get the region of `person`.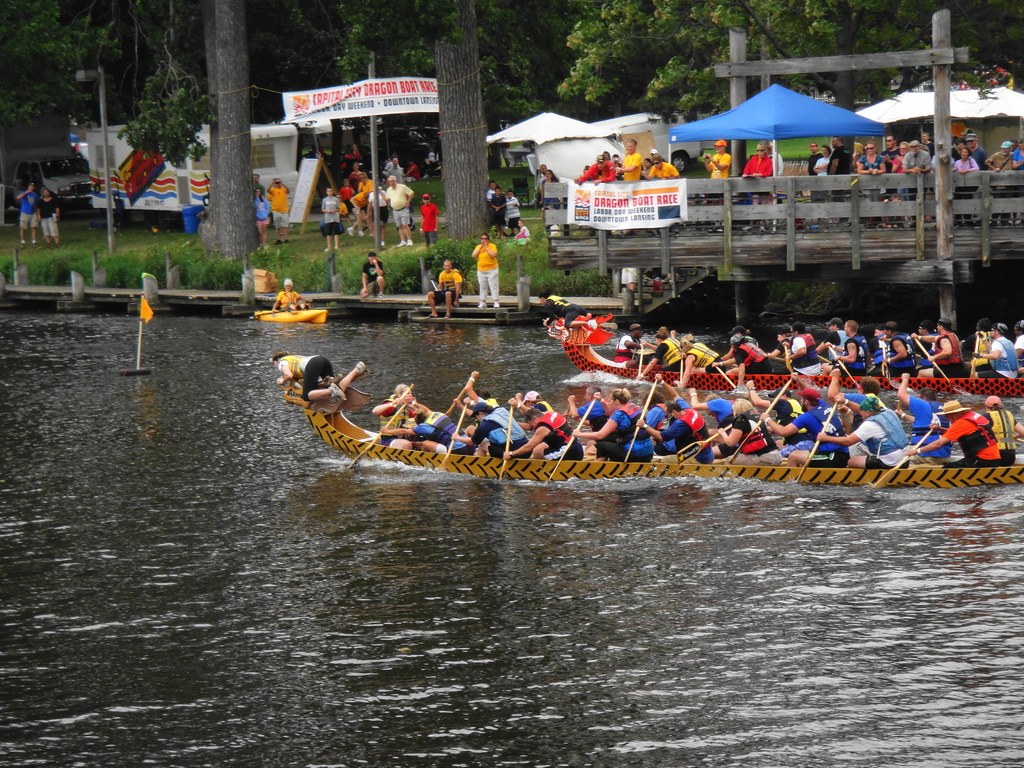
(x1=316, y1=182, x2=342, y2=252).
